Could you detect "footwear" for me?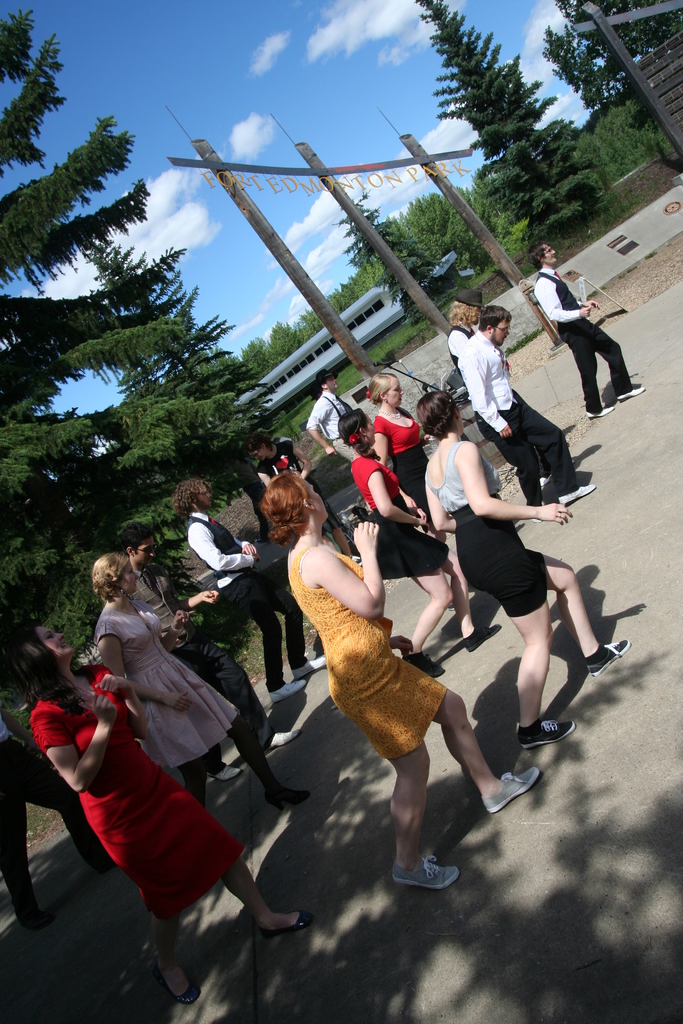
Detection result: region(265, 785, 310, 813).
